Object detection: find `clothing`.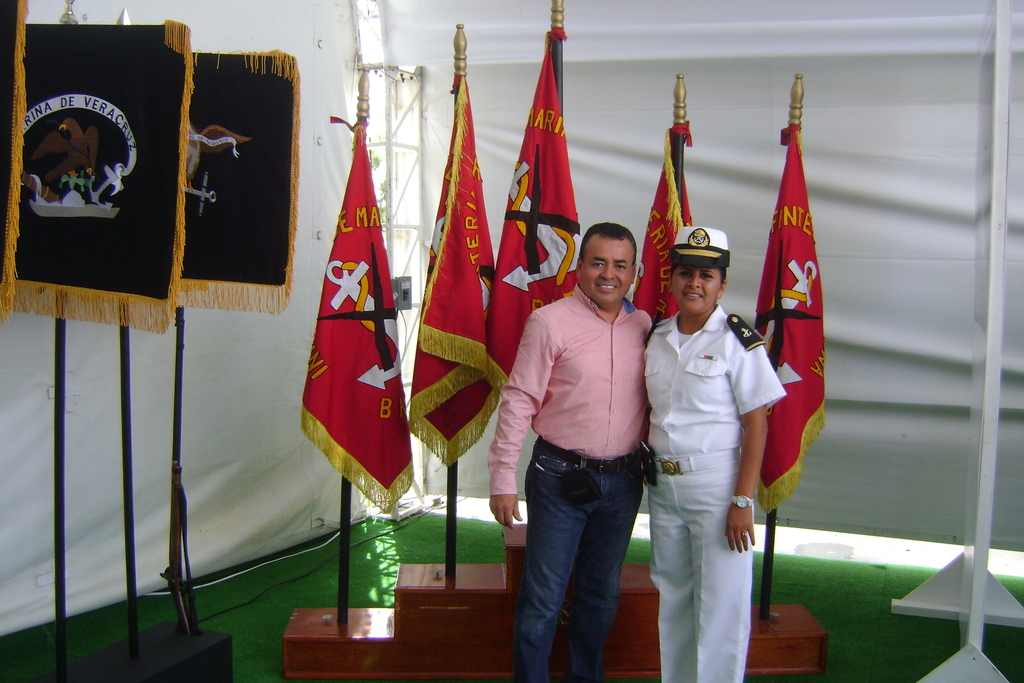
<bbox>643, 309, 781, 682</bbox>.
